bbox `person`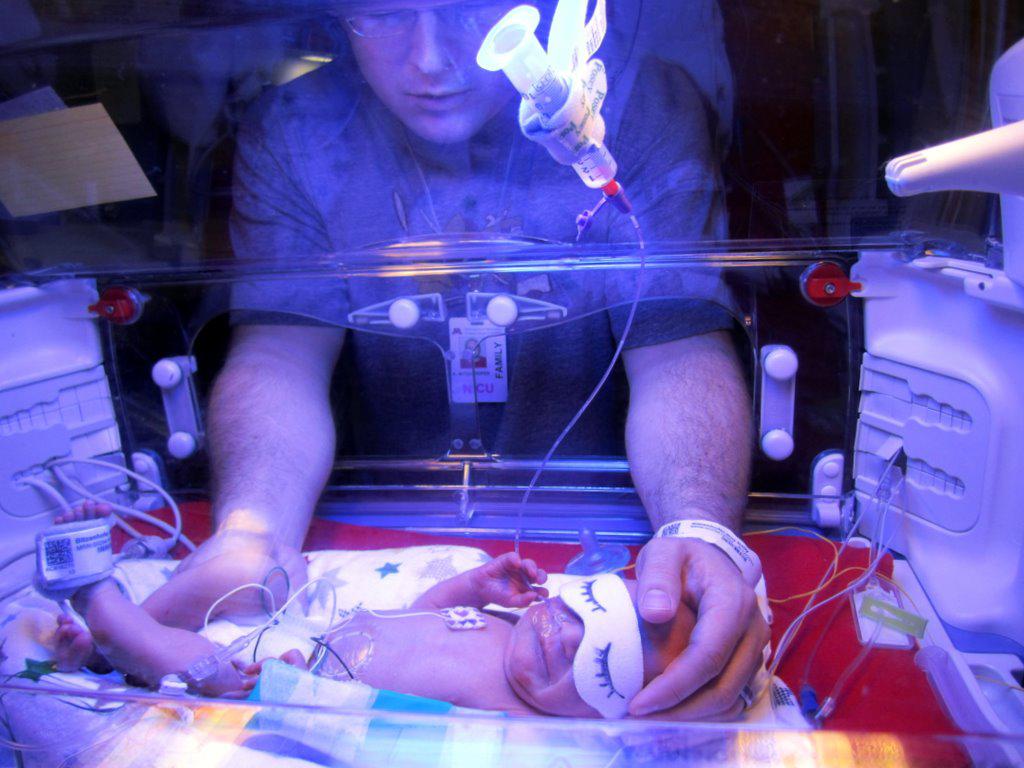
bbox=[58, 551, 703, 730]
